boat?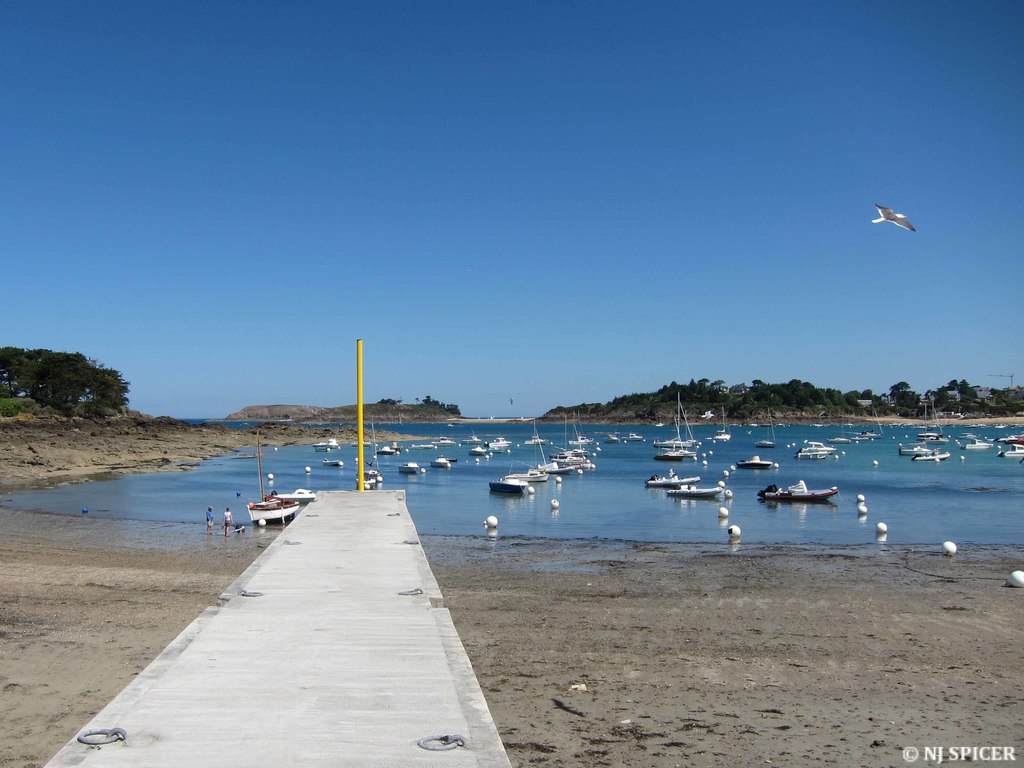
x1=459 y1=435 x2=483 y2=445
